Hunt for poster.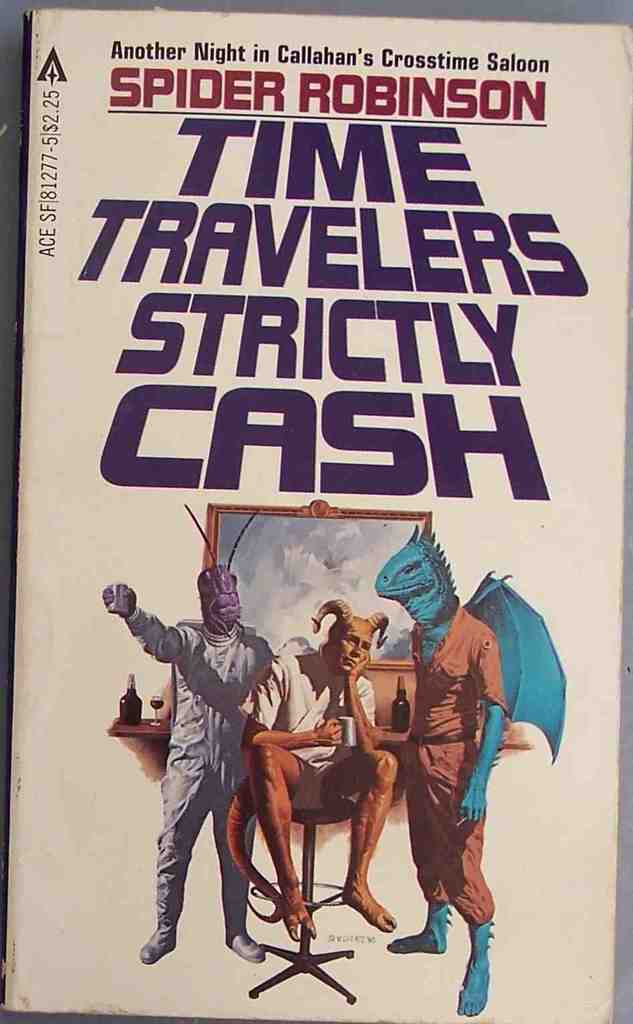
Hunted down at <box>0,4,632,1015</box>.
